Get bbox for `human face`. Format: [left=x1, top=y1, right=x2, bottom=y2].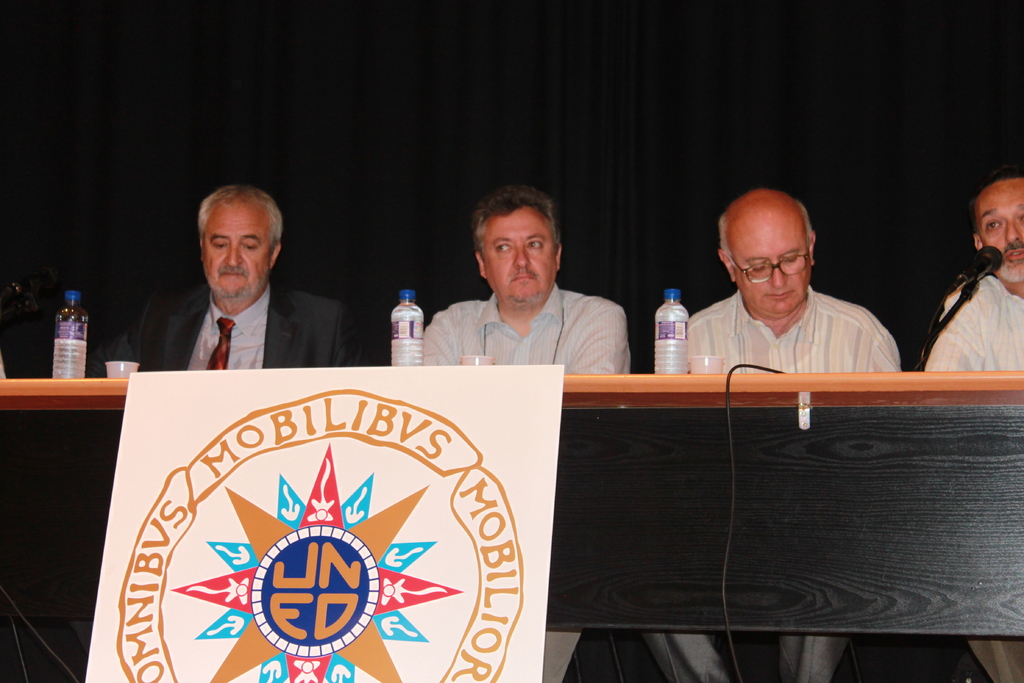
[left=979, top=178, right=1023, bottom=278].
